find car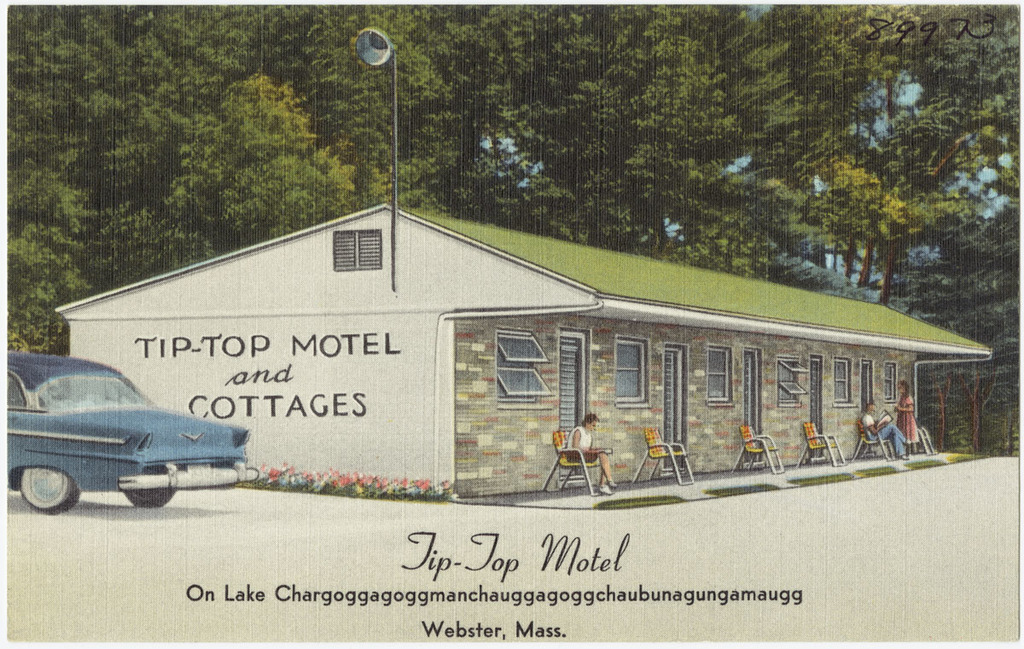
<bbox>3, 348, 256, 514</bbox>
